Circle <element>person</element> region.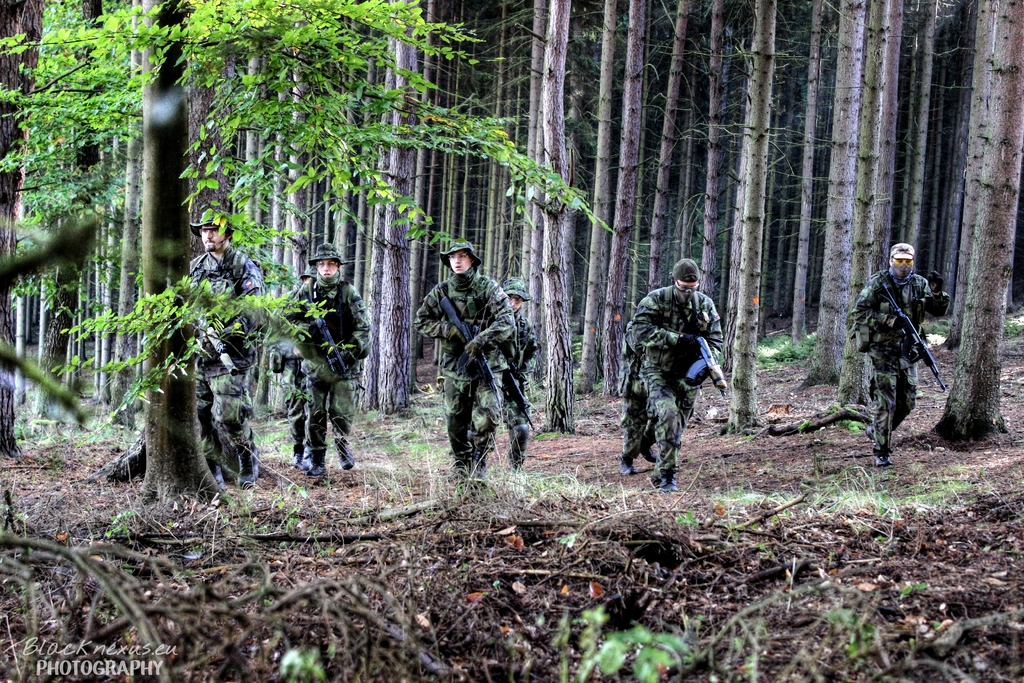
Region: <bbox>858, 242, 945, 468</bbox>.
